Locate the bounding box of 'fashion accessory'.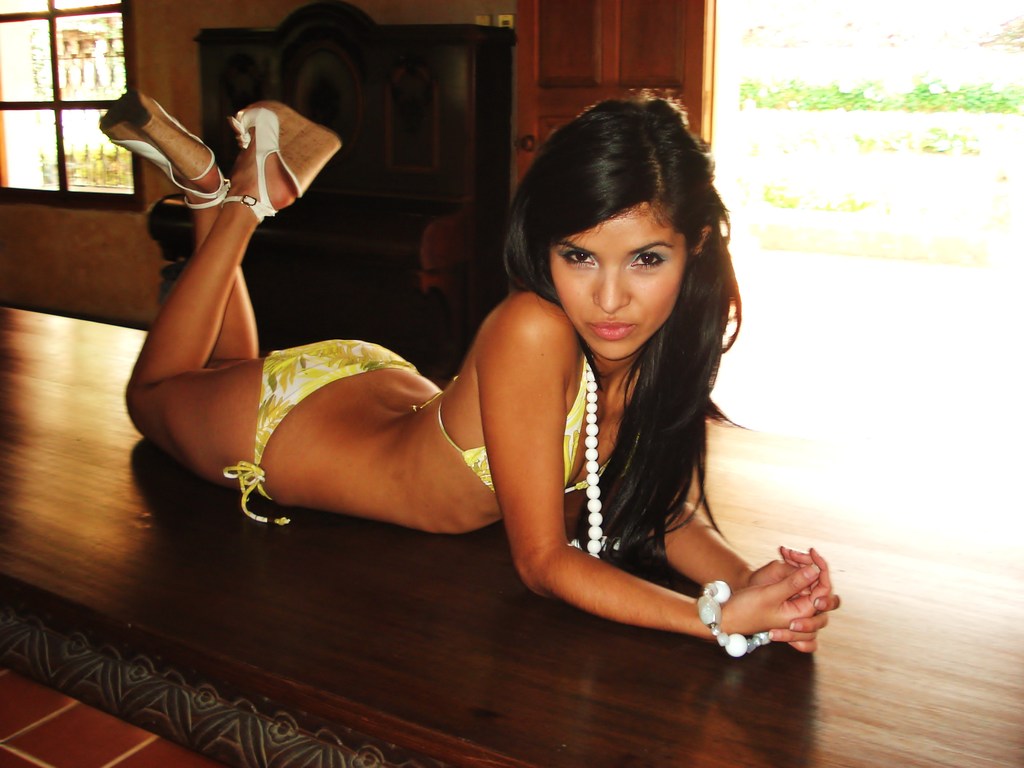
Bounding box: bbox(589, 363, 601, 554).
